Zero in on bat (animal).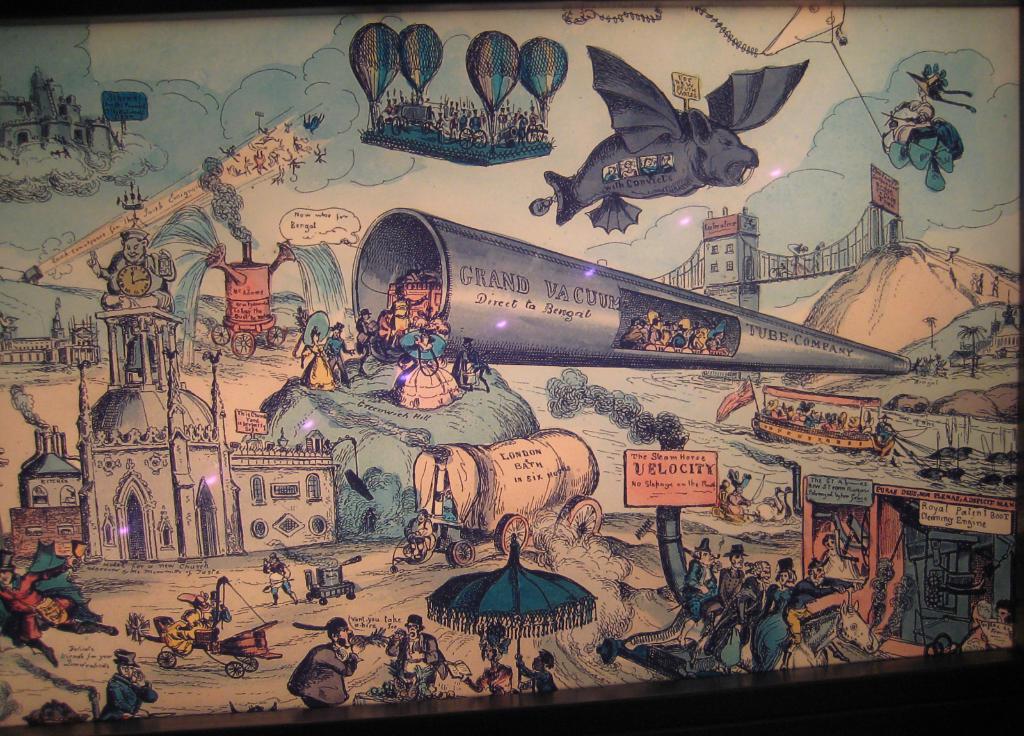
Zeroed in: {"x1": 540, "y1": 41, "x2": 808, "y2": 239}.
